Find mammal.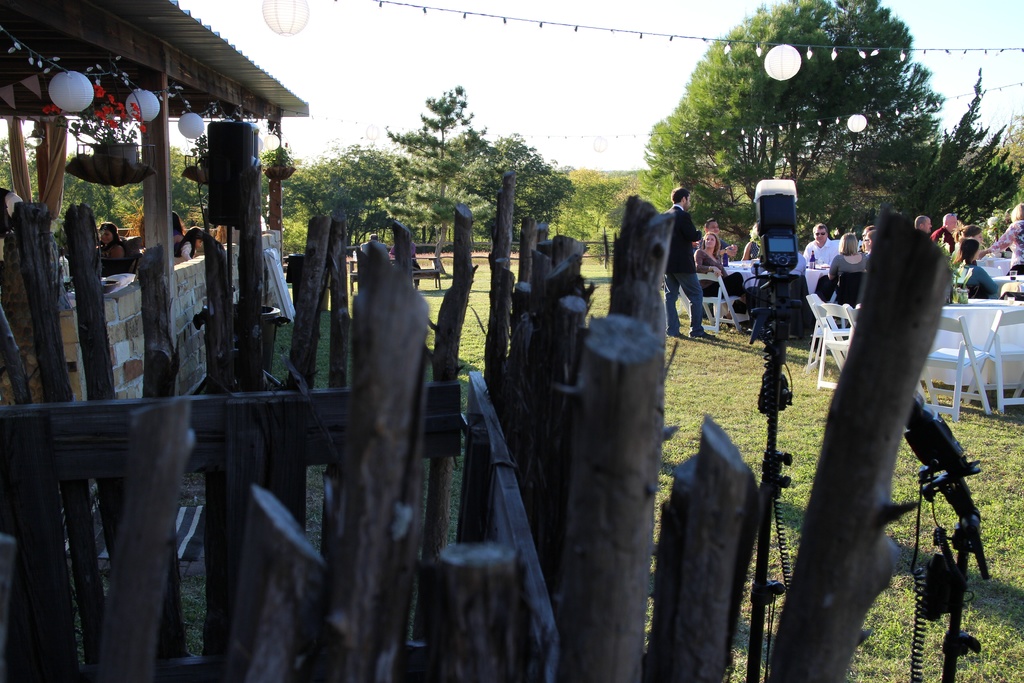
x1=0 y1=183 x2=26 y2=239.
